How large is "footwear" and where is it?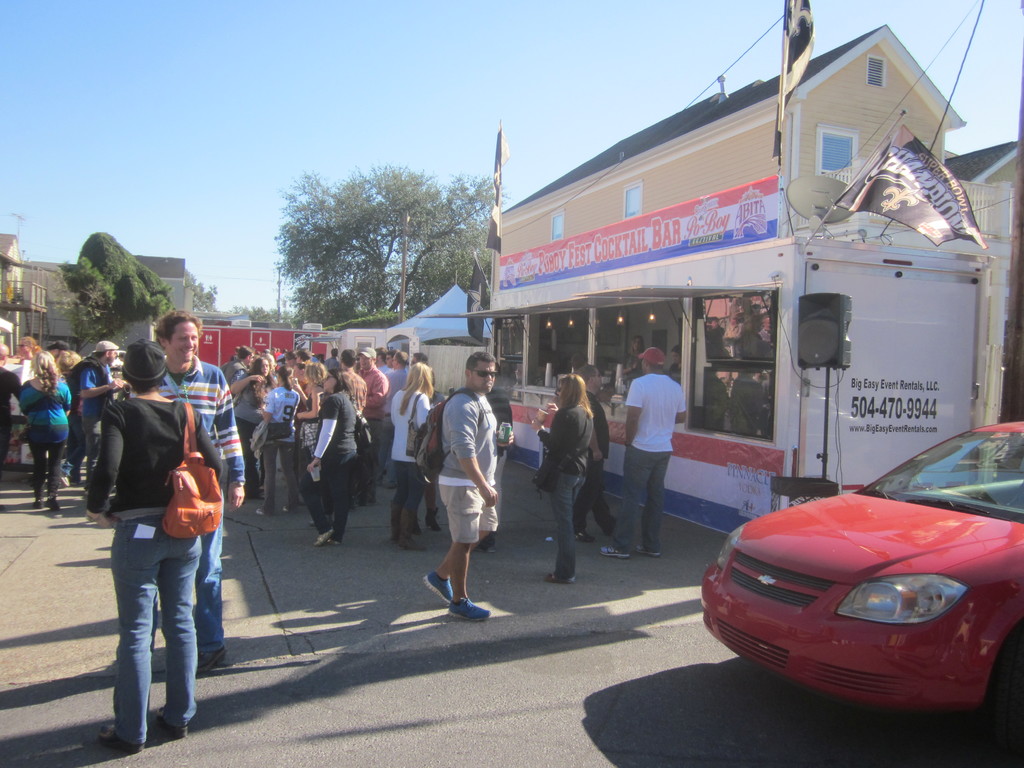
Bounding box: locate(472, 535, 495, 556).
